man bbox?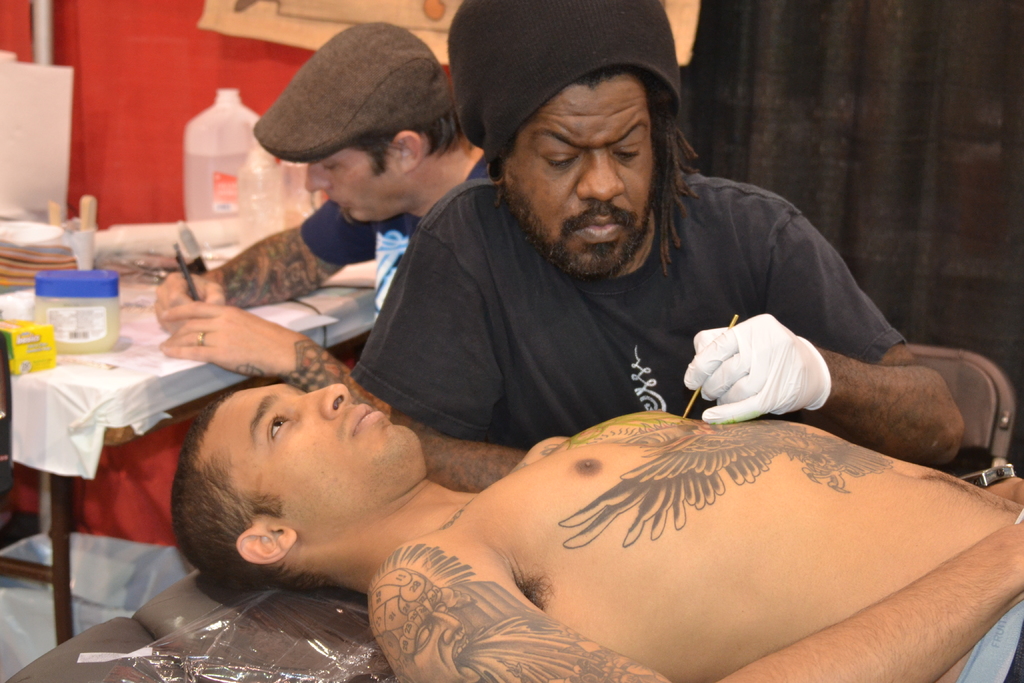
(x1=173, y1=377, x2=1023, y2=682)
